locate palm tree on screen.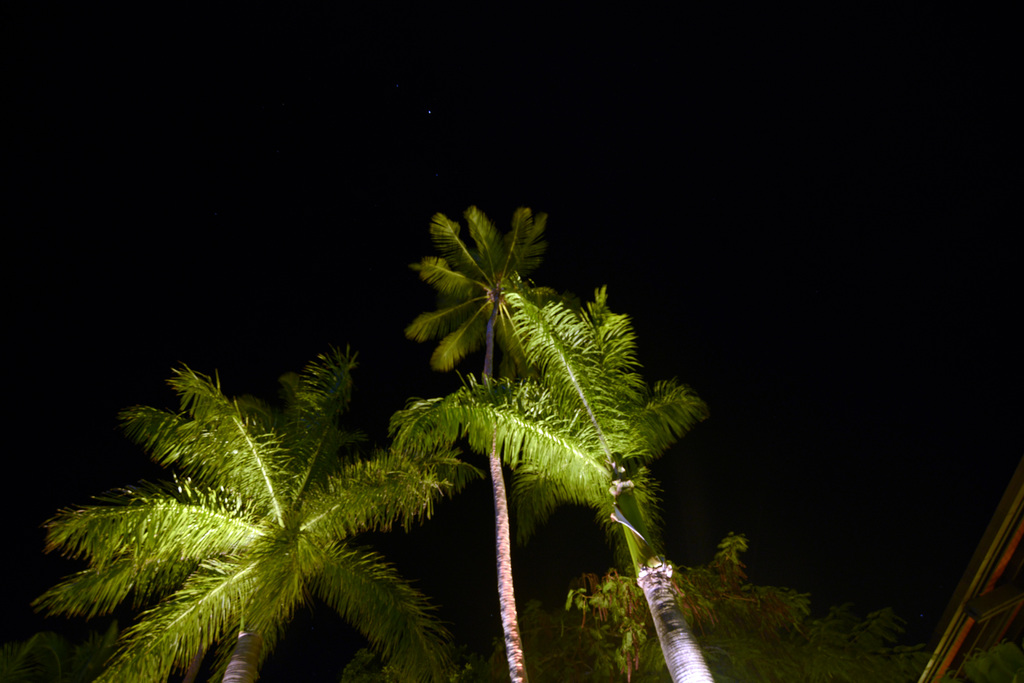
On screen at 5,329,492,682.
